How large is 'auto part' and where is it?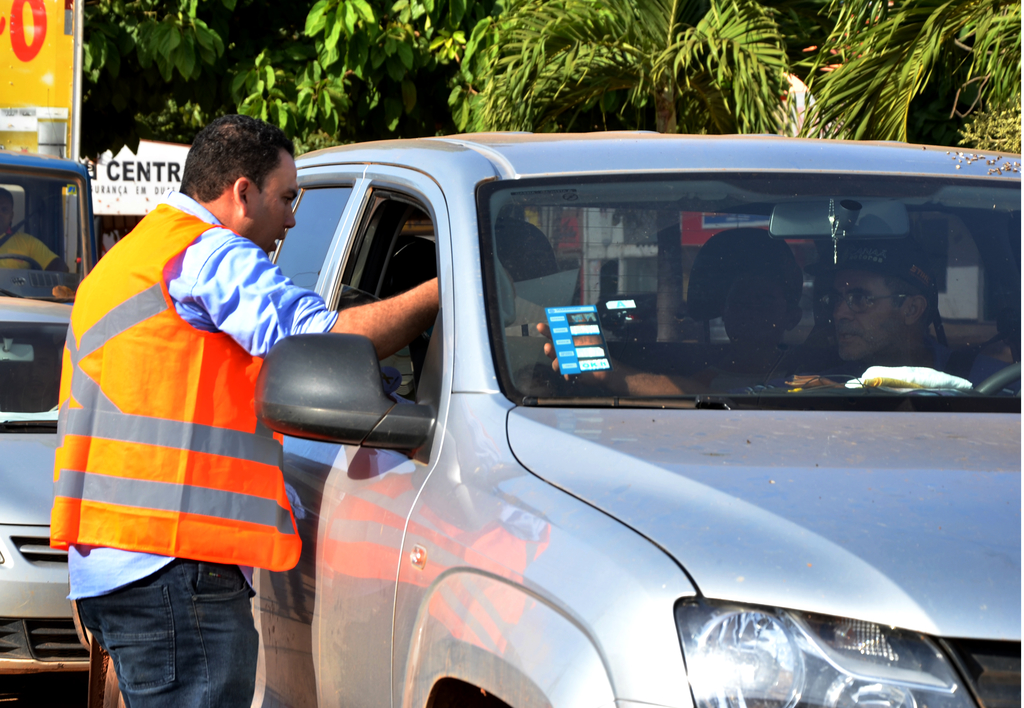
Bounding box: detection(484, 184, 1021, 412).
